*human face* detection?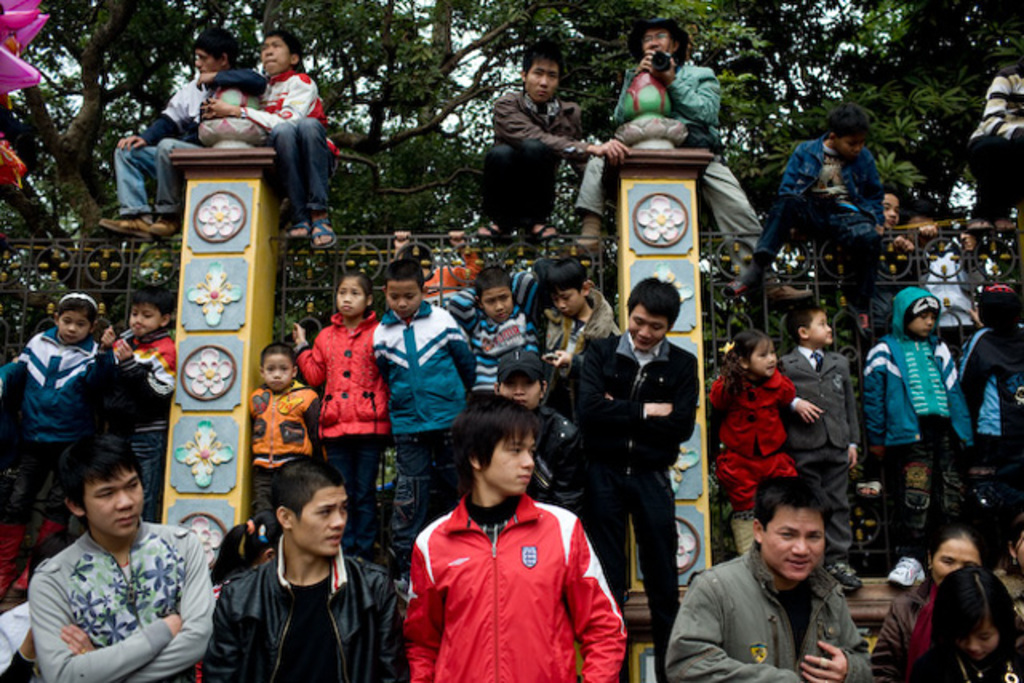
<bbox>882, 197, 901, 226</bbox>
